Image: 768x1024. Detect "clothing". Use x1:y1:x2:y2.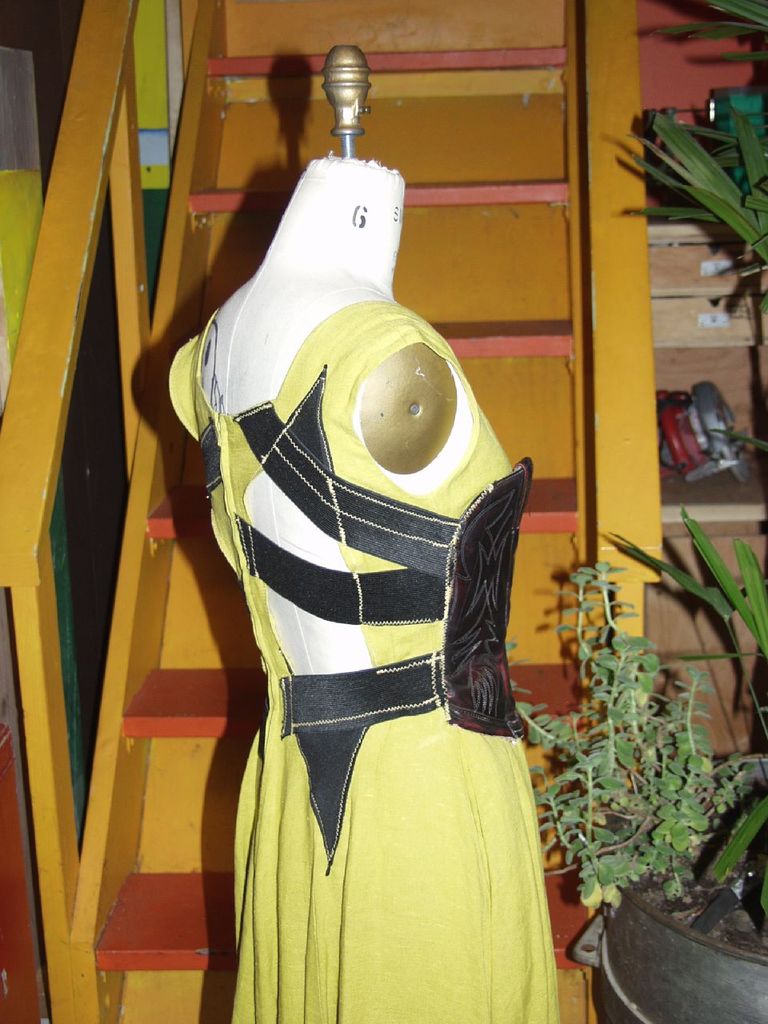
175:215:563:984.
